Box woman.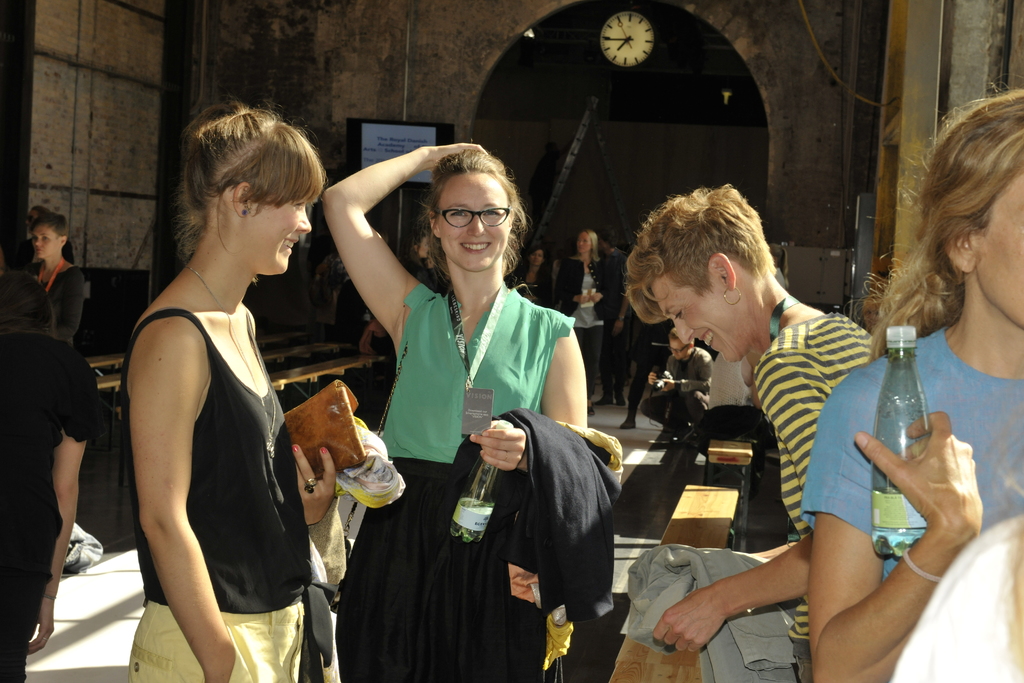
[129, 103, 342, 682].
